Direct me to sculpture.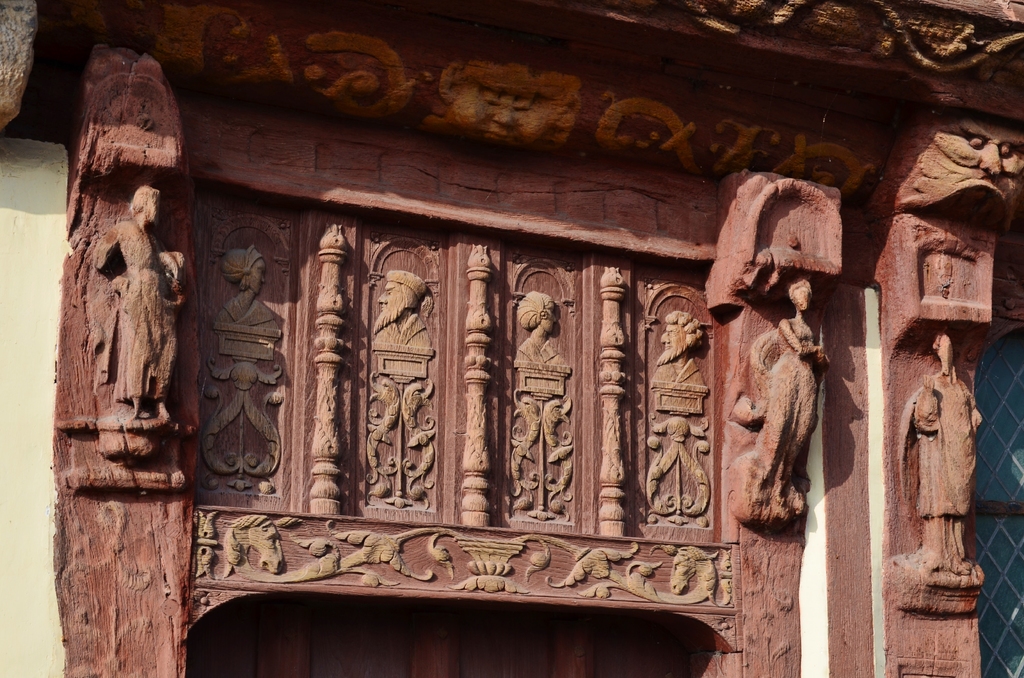
Direction: 89,184,193,424.
